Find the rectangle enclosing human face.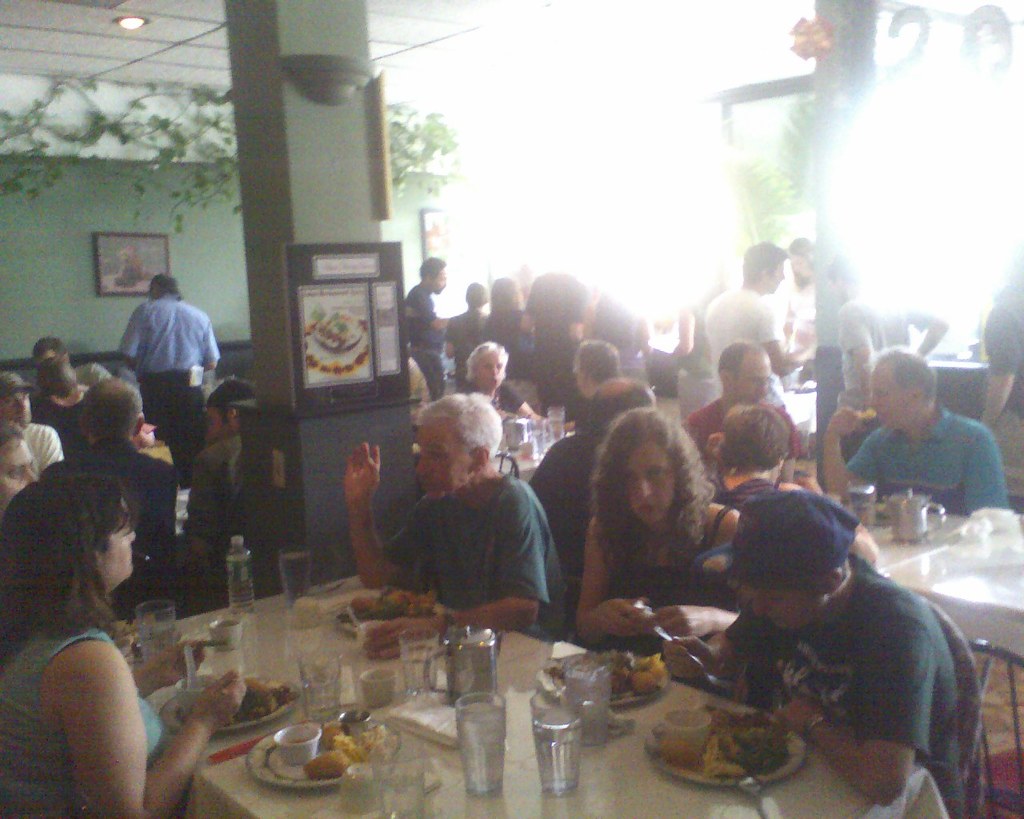
region(102, 500, 138, 585).
